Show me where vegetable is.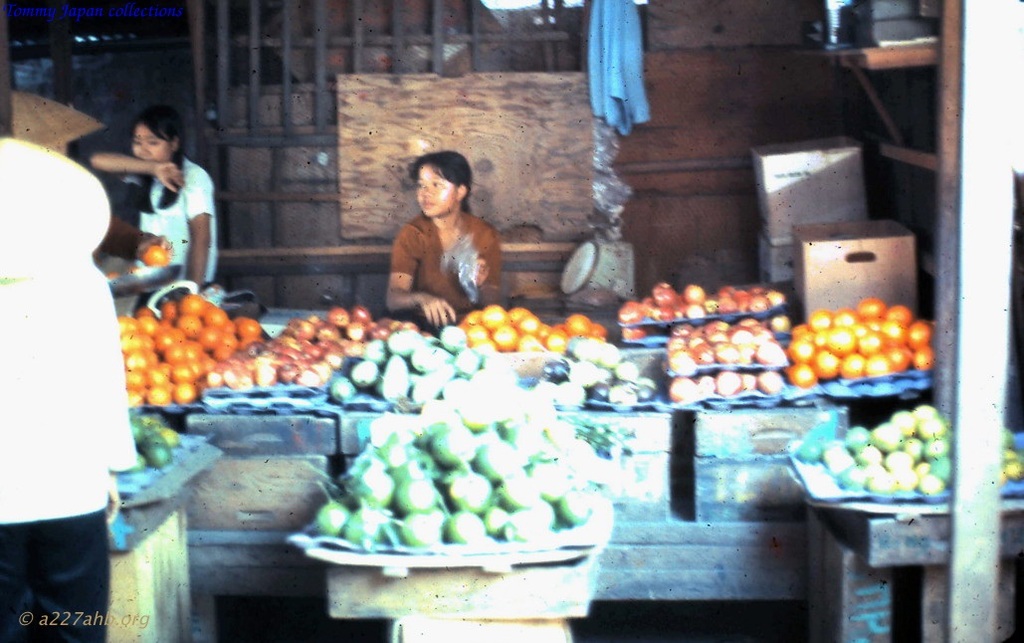
vegetable is at bbox=[395, 476, 434, 515].
